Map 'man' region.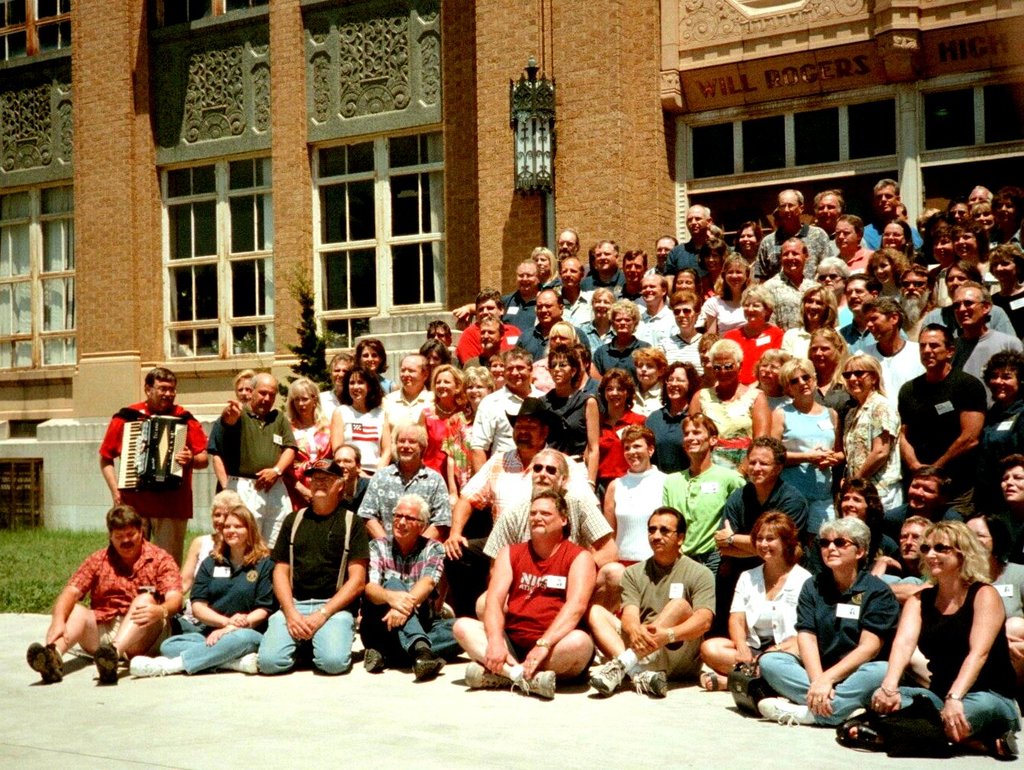
Mapped to bbox=[882, 267, 941, 346].
